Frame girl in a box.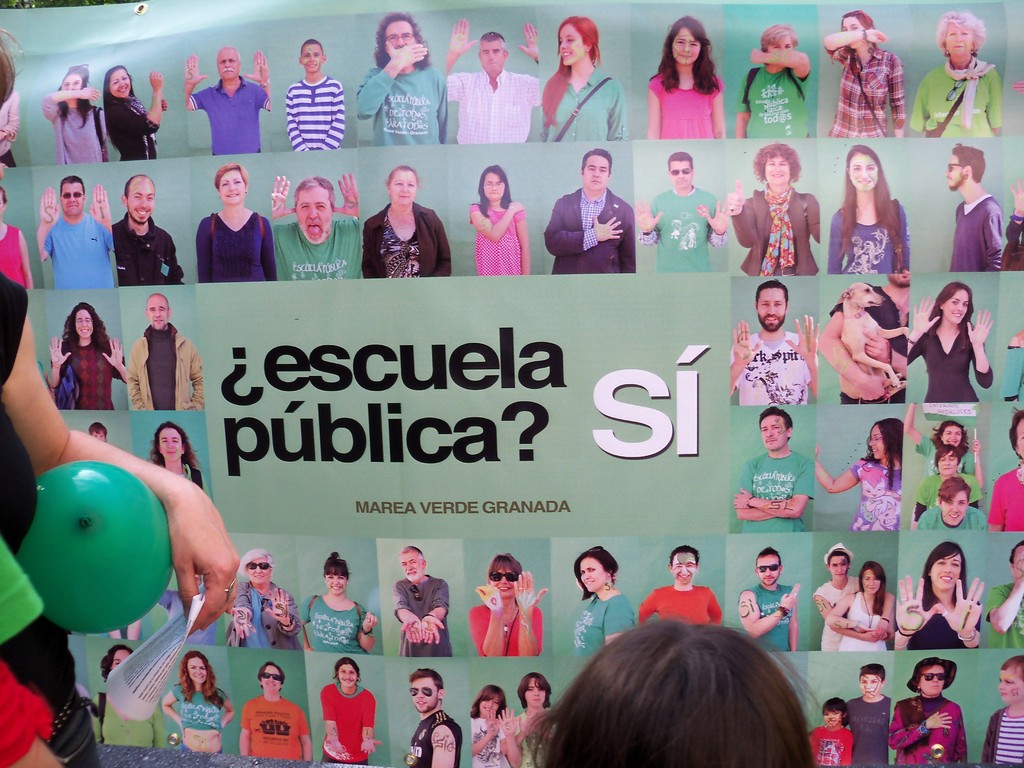
box(525, 611, 824, 766).
